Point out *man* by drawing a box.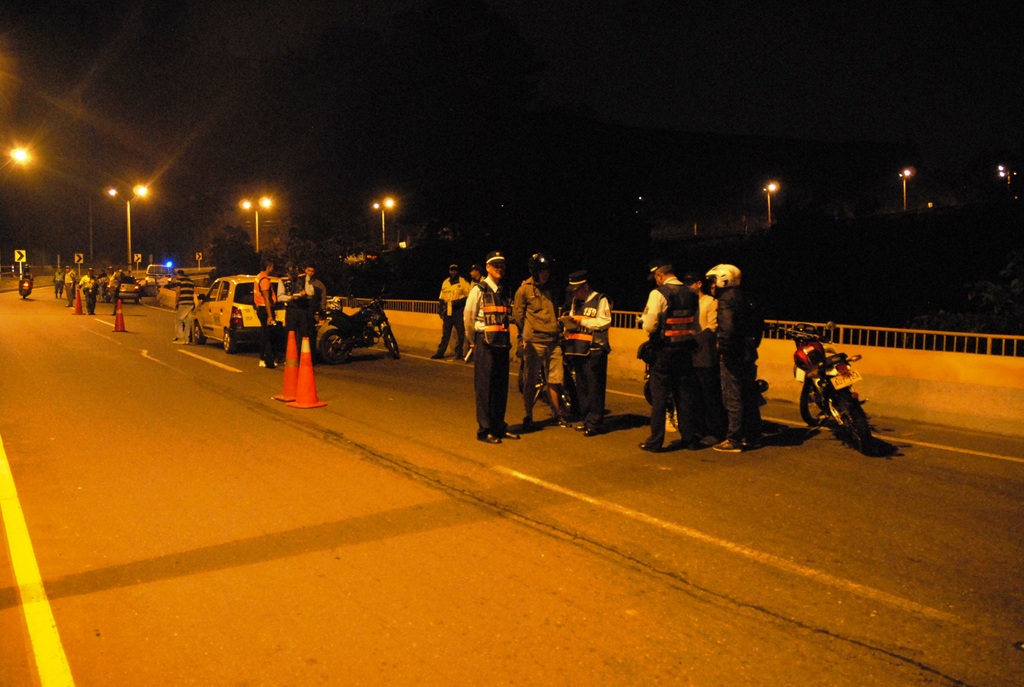
164 268 197 345.
